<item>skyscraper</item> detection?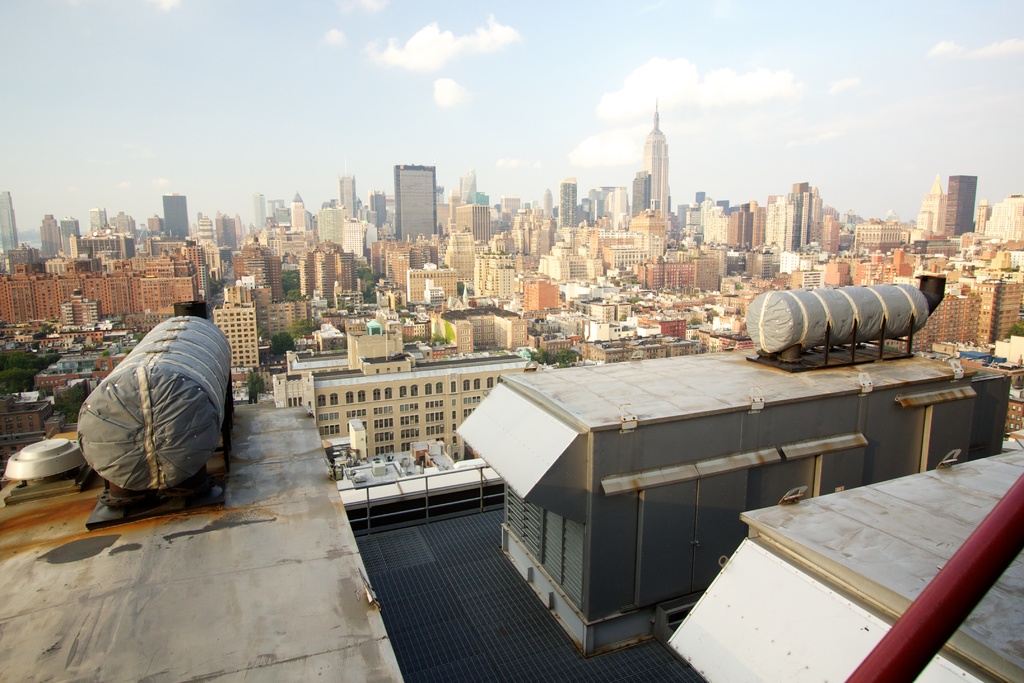
bbox(159, 187, 191, 247)
